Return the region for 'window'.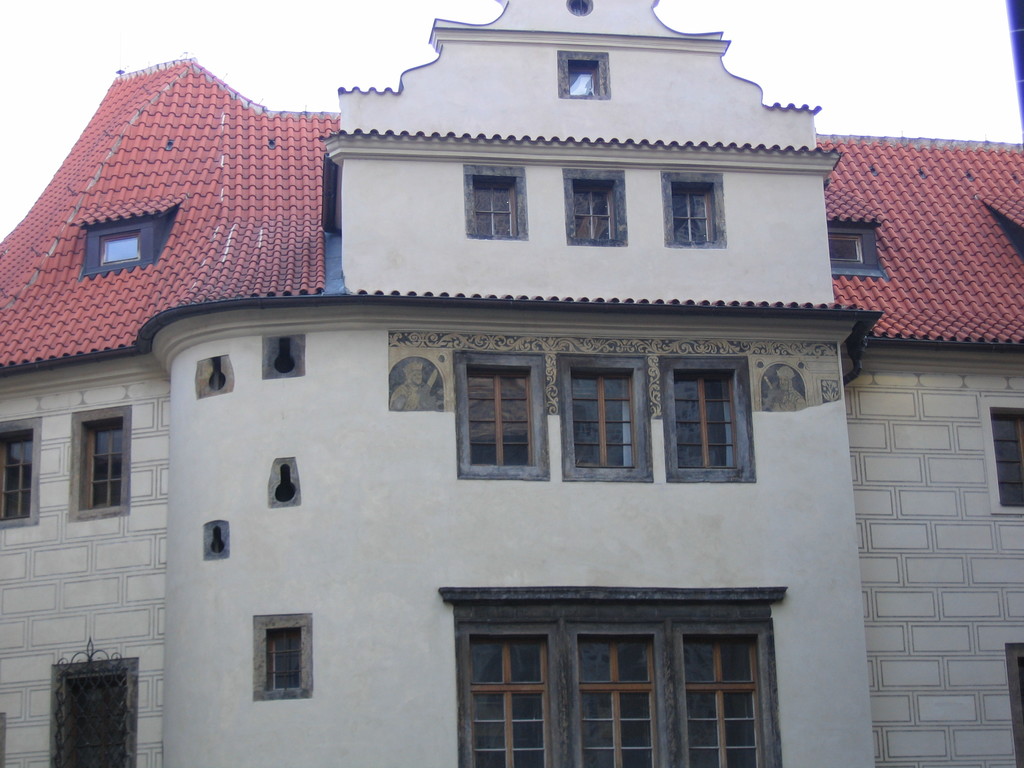
bbox=[576, 184, 616, 237].
